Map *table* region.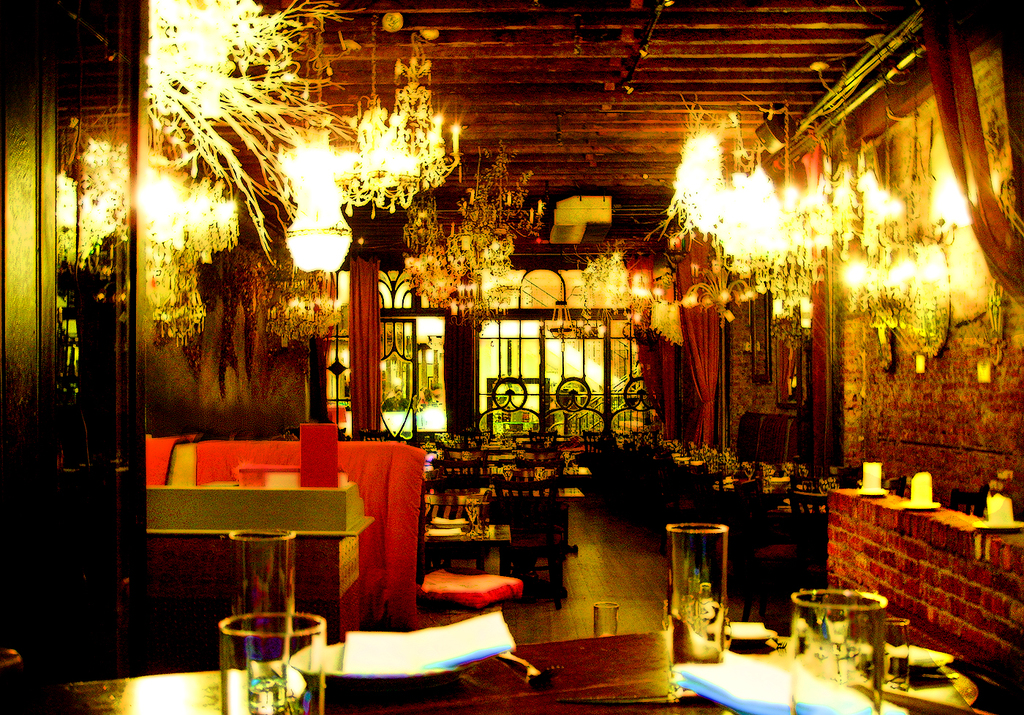
Mapped to BBox(685, 459, 709, 469).
